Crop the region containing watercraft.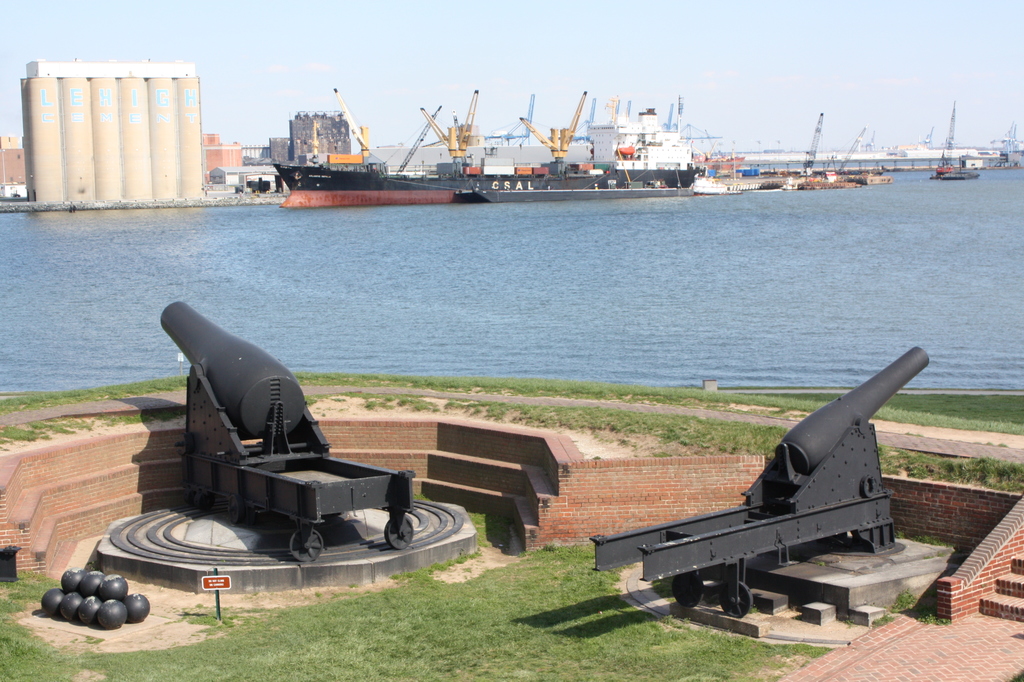
Crop region: (928,165,988,188).
